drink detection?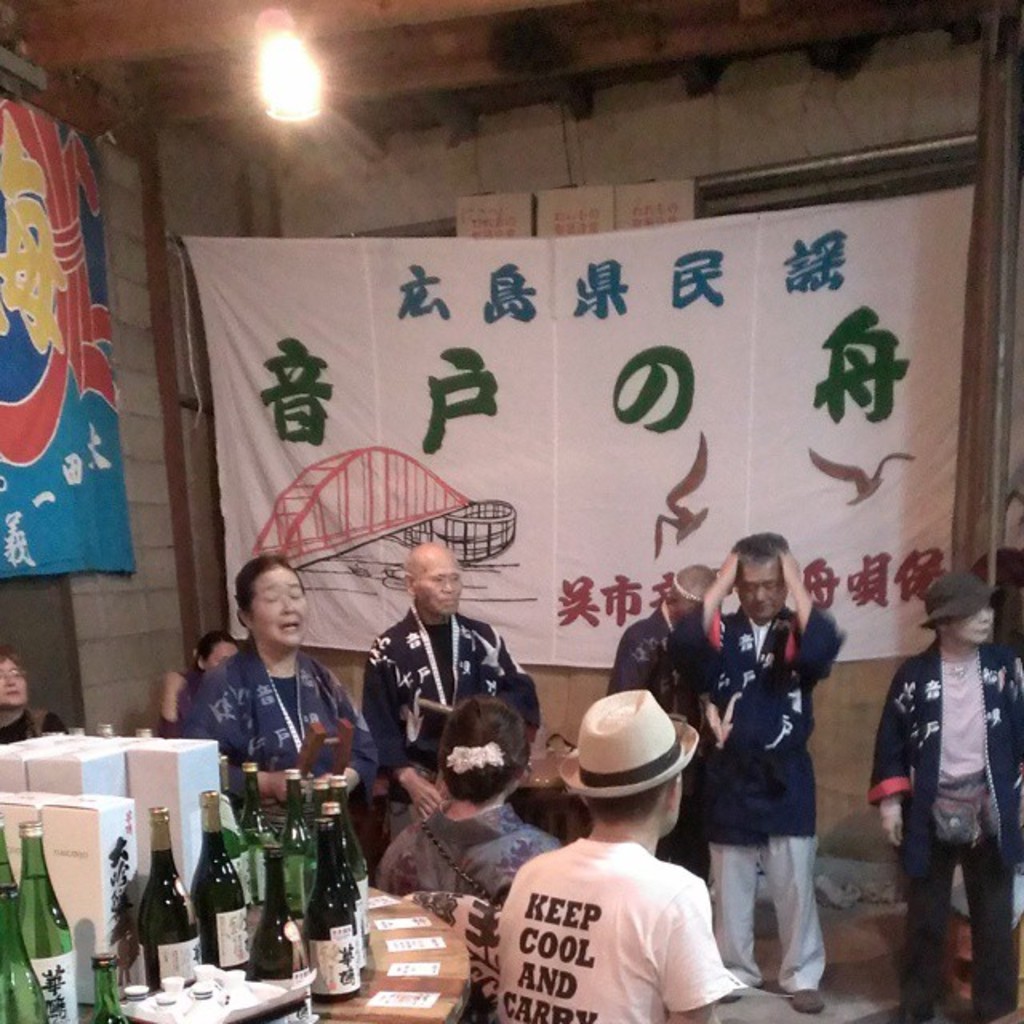
<bbox>186, 794, 251, 971</bbox>
